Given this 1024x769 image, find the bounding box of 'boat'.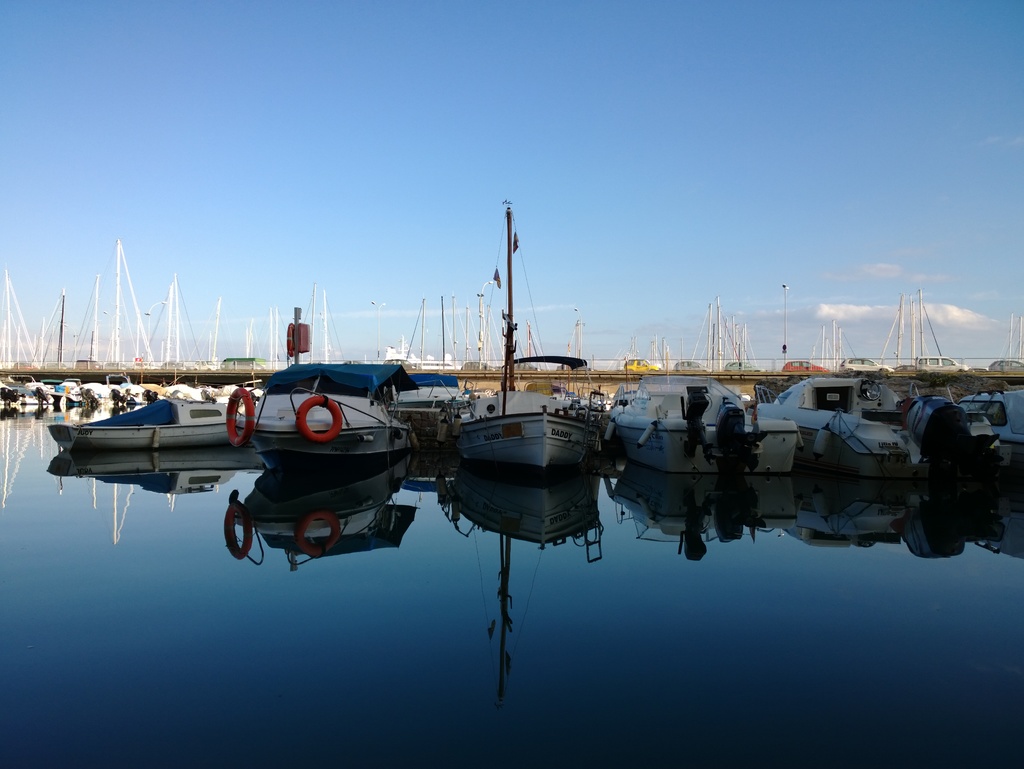
region(223, 360, 432, 474).
